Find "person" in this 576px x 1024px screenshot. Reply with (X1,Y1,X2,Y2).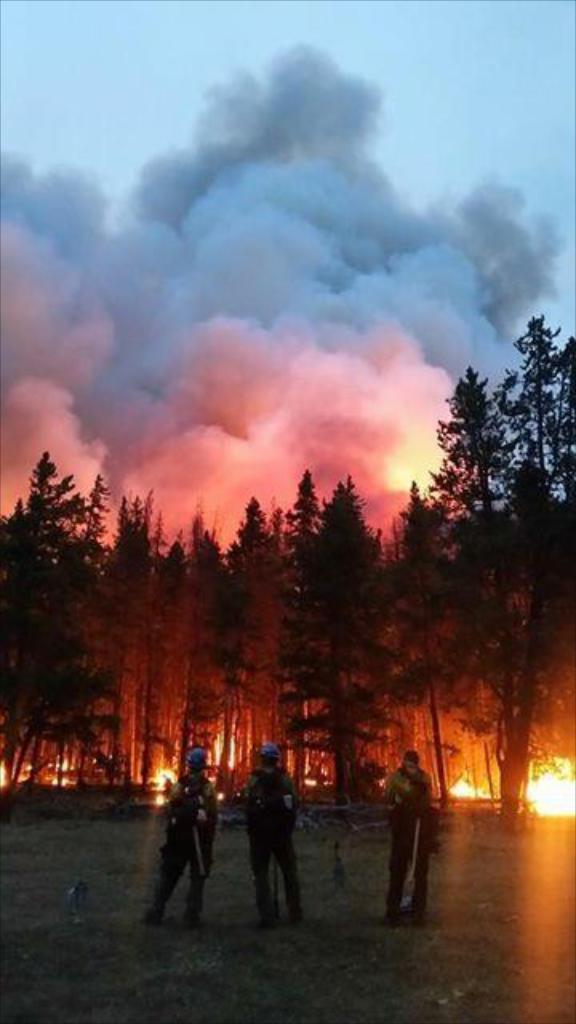
(142,739,221,915).
